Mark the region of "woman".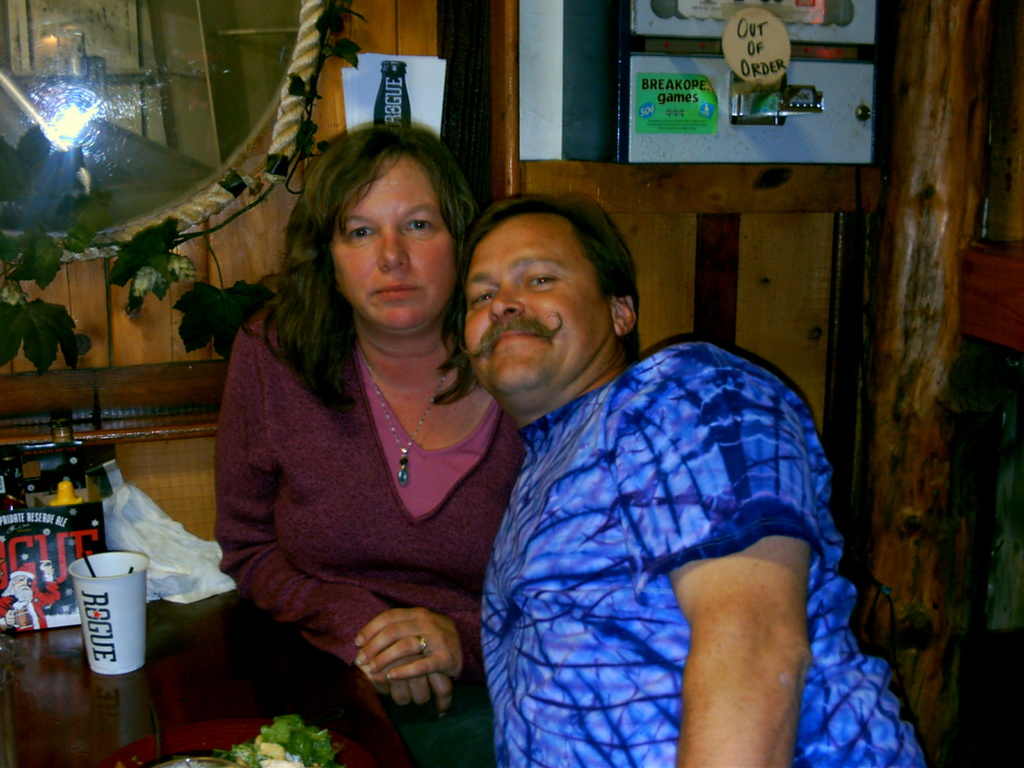
Region: (218, 123, 531, 767).
